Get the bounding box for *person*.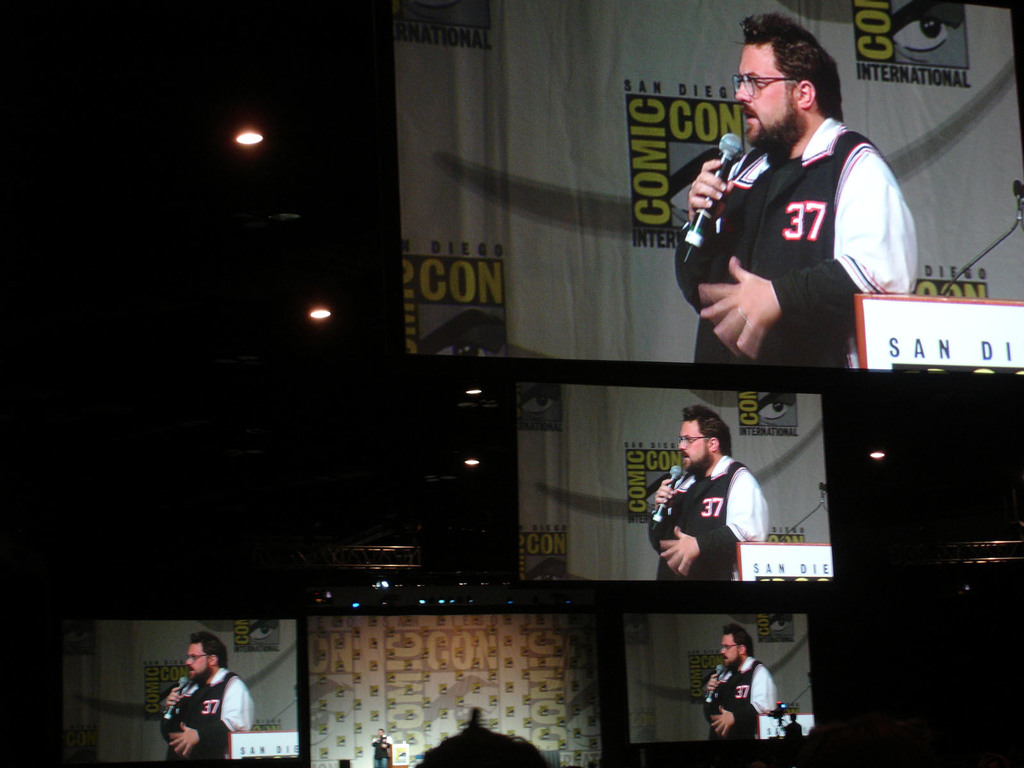
(417, 721, 548, 767).
